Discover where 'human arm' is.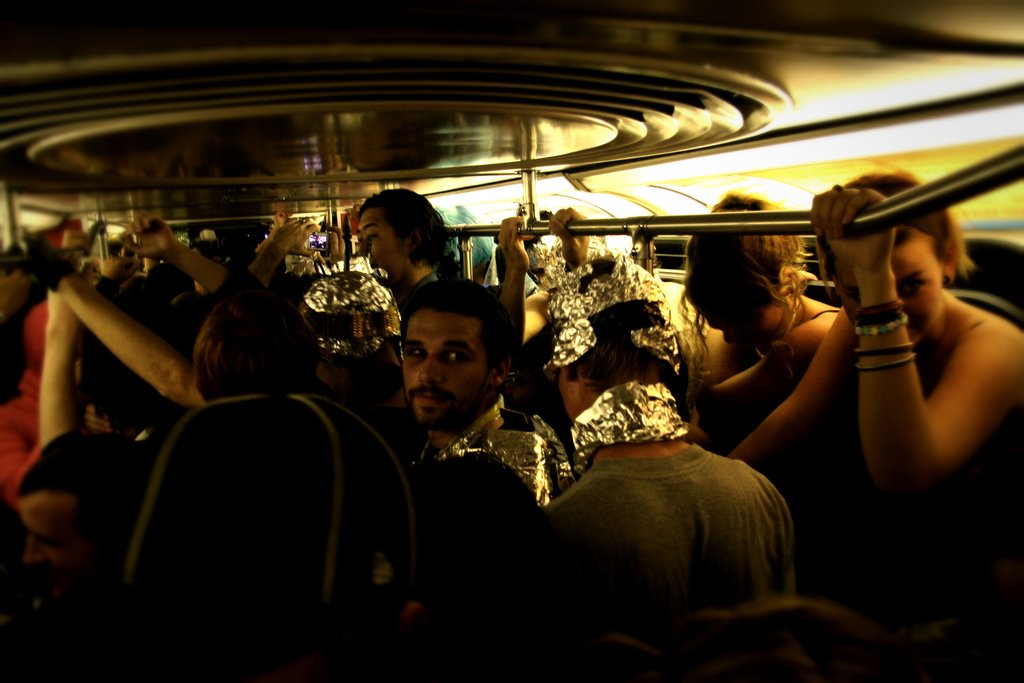
Discovered at x1=811, y1=183, x2=1023, y2=521.
